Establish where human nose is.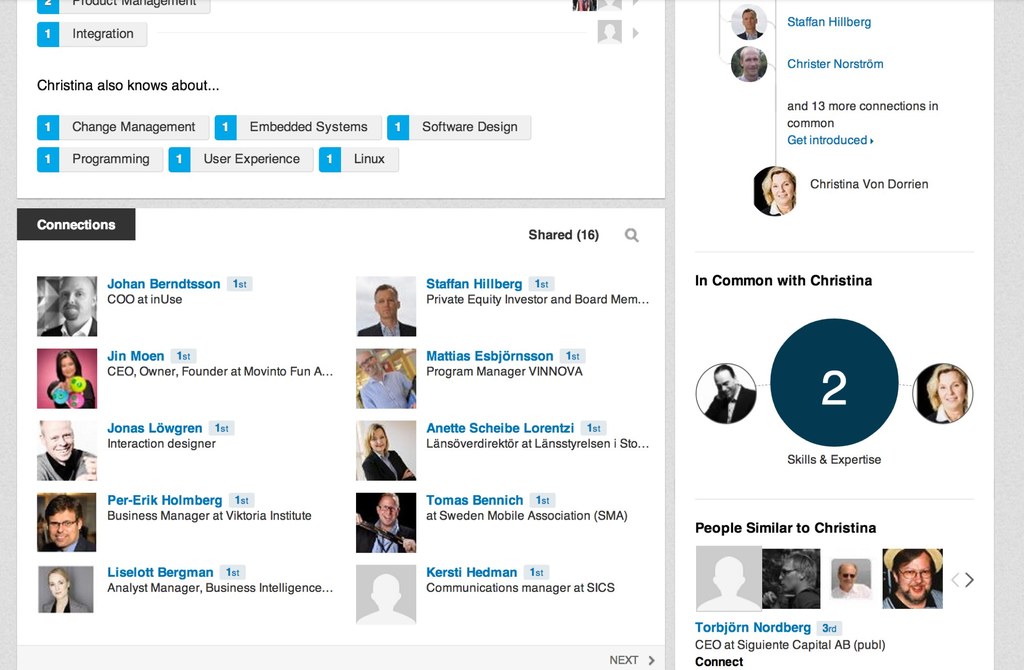
Established at crop(55, 523, 63, 531).
